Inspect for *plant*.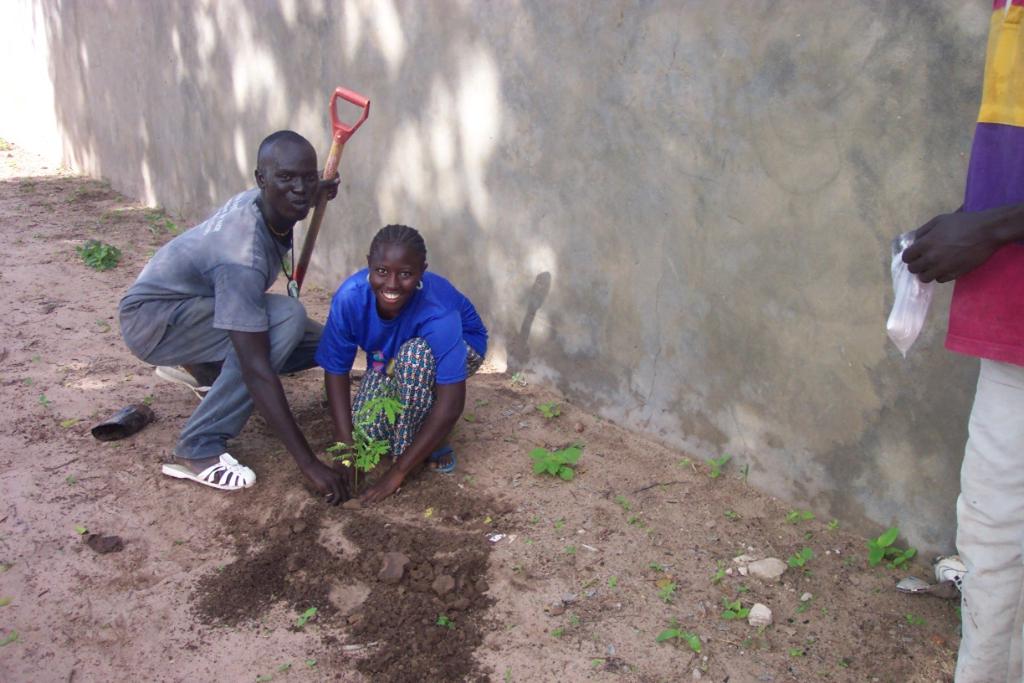
Inspection: x1=255 y1=670 x2=275 y2=682.
